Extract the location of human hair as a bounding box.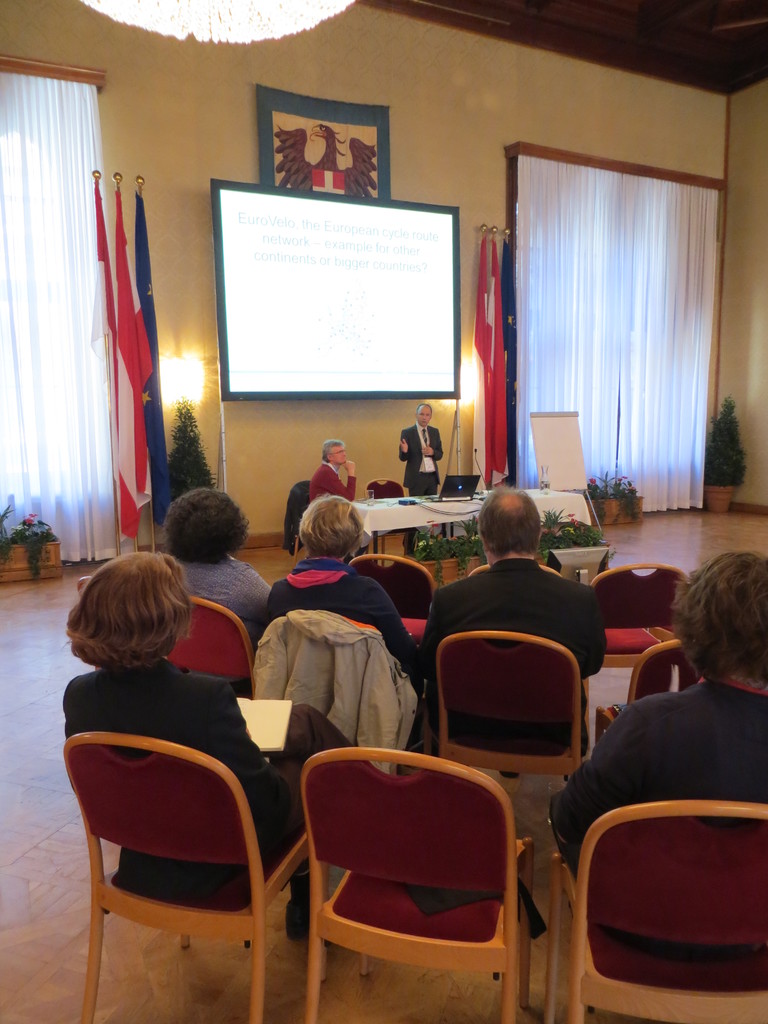
[x1=322, y1=440, x2=345, y2=462].
